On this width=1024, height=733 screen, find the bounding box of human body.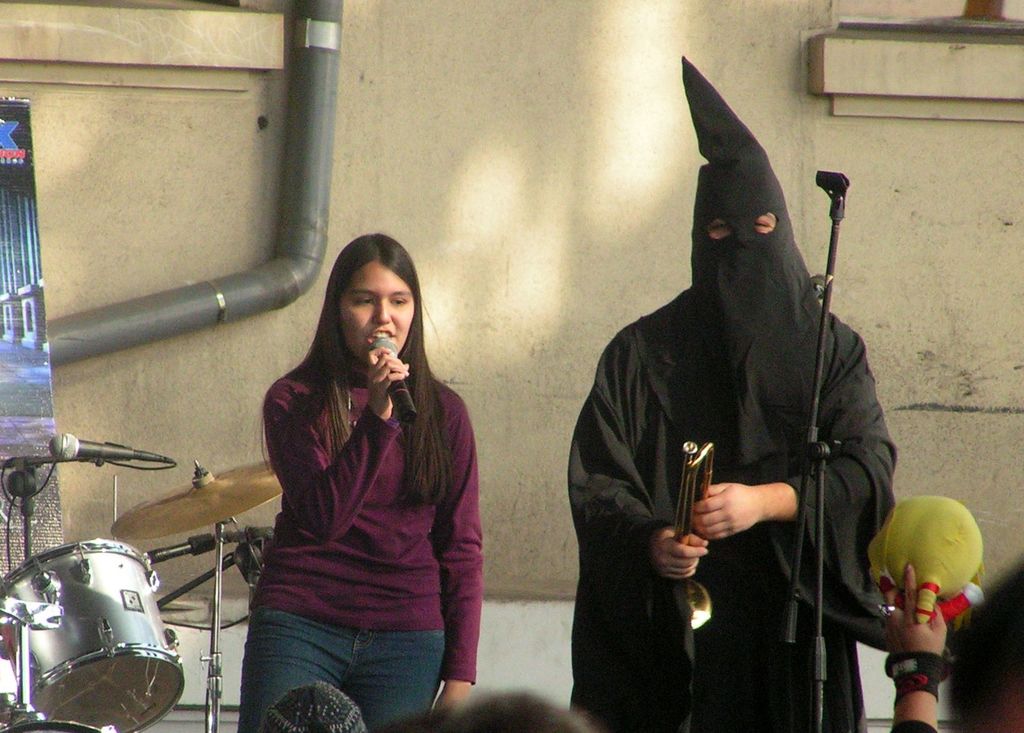
Bounding box: {"x1": 561, "y1": 68, "x2": 890, "y2": 725}.
